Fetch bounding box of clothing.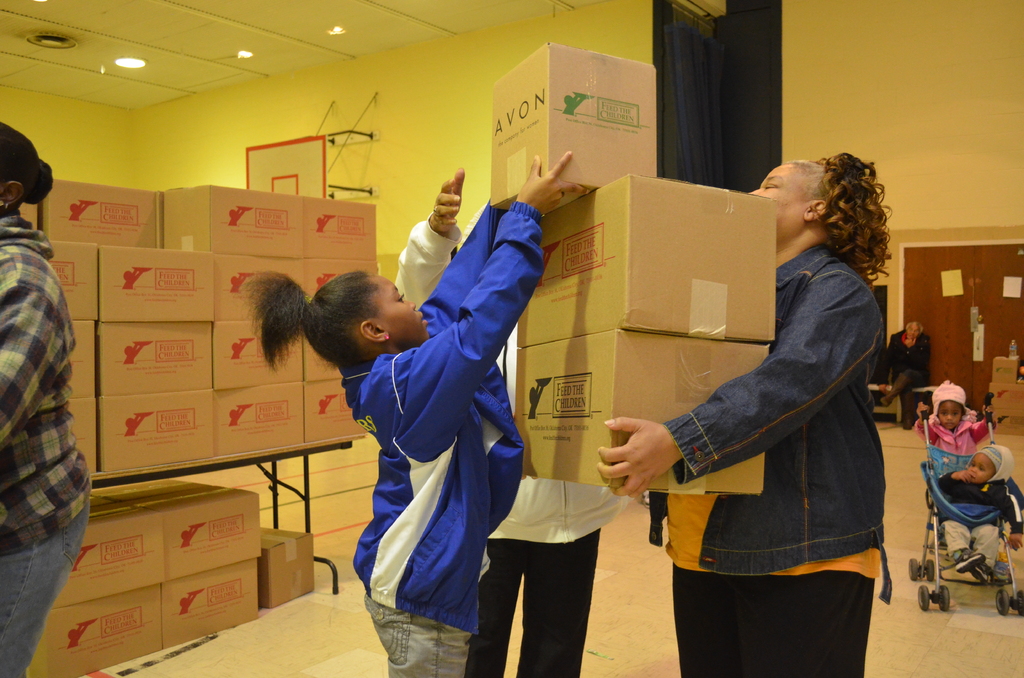
Bbox: (left=935, top=466, right=1023, bottom=574).
